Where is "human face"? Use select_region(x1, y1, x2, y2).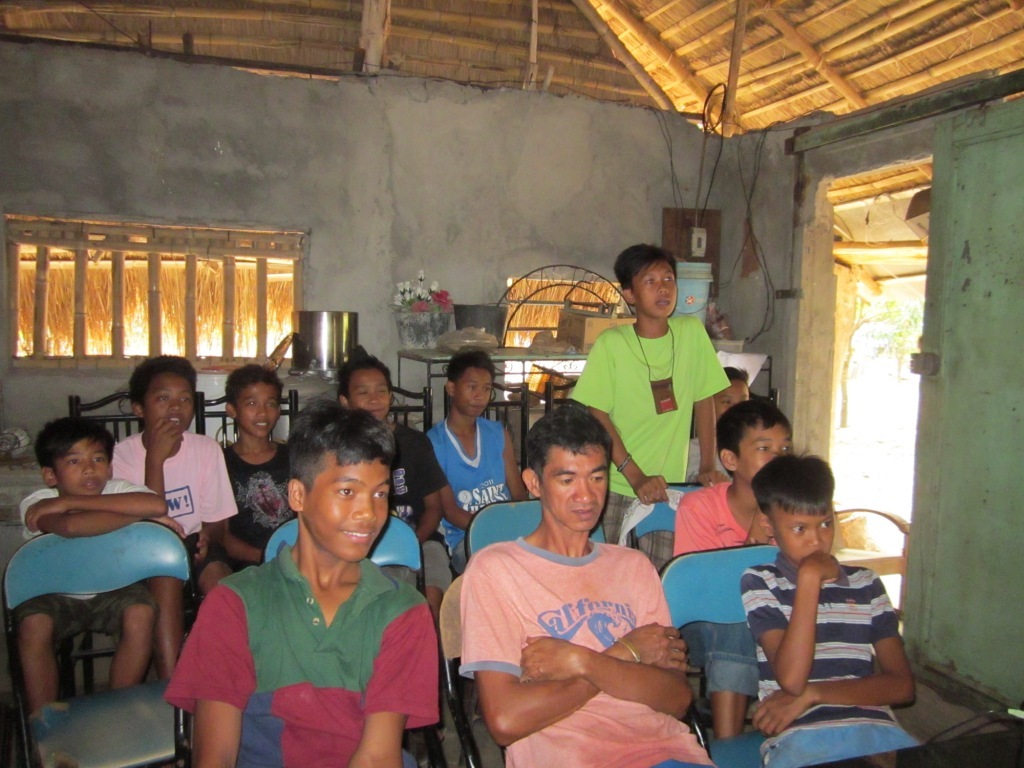
select_region(145, 374, 194, 432).
